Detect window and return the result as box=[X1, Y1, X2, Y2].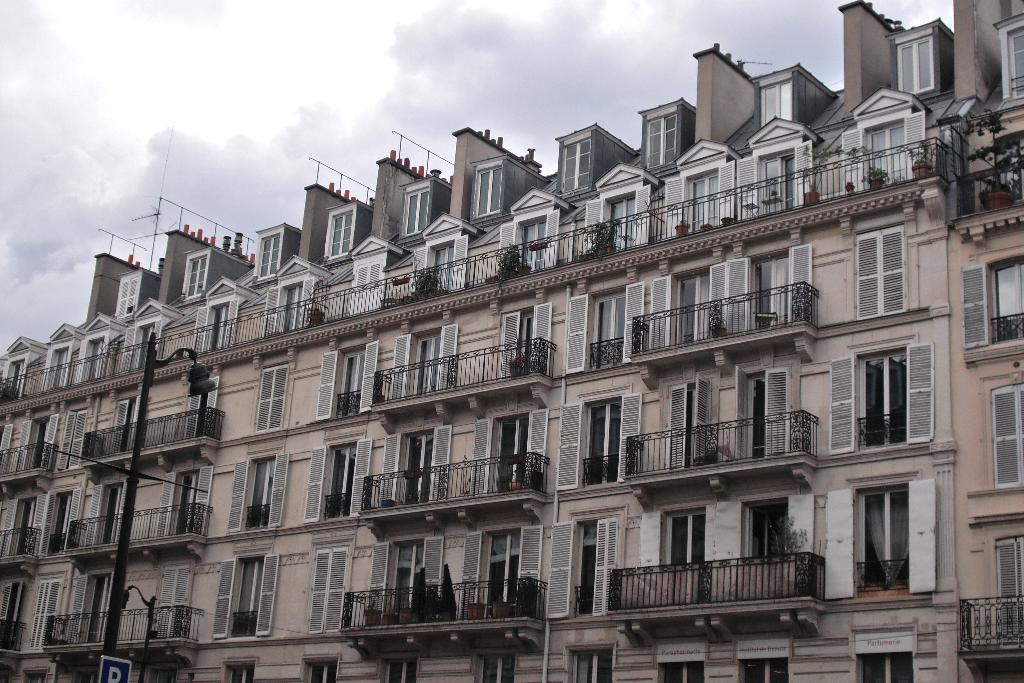
box=[881, 25, 940, 99].
